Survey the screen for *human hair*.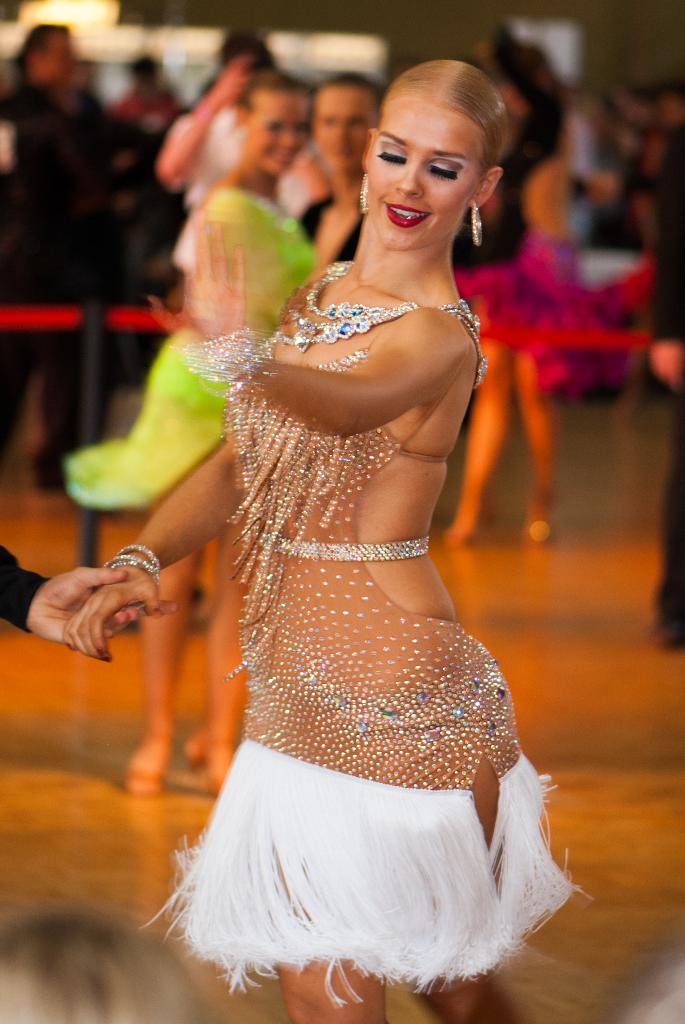
Survey found: x1=227 y1=64 x2=311 y2=120.
